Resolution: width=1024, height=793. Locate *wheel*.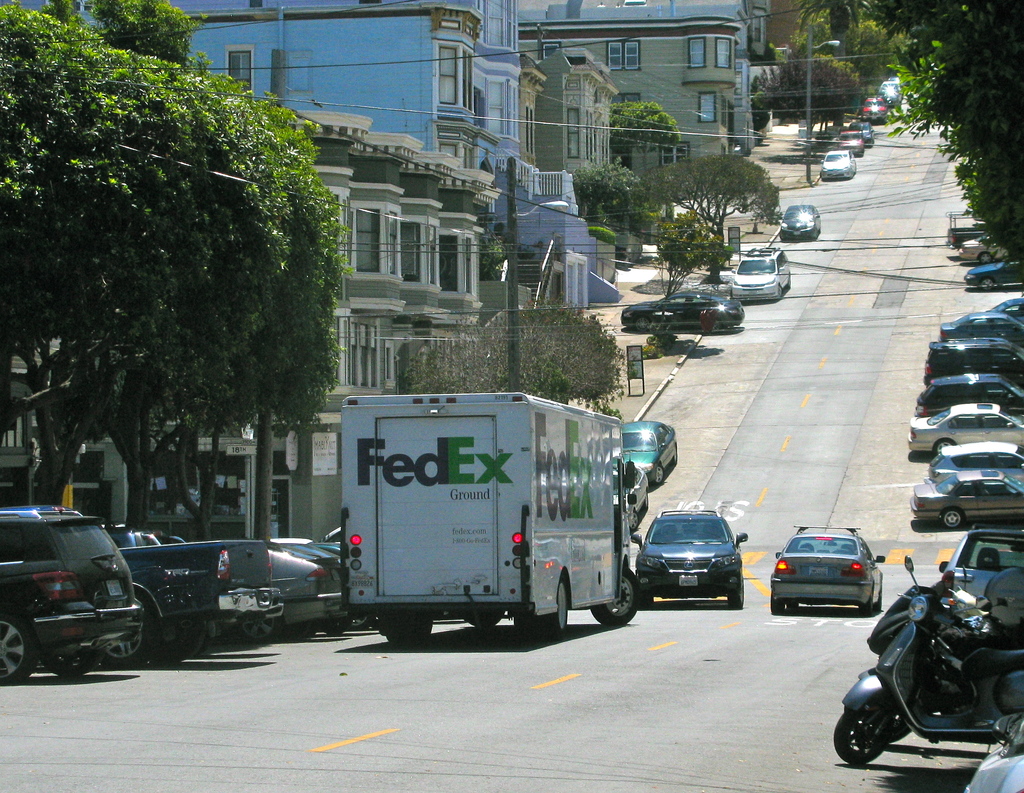
{"x1": 460, "y1": 603, "x2": 506, "y2": 629}.
